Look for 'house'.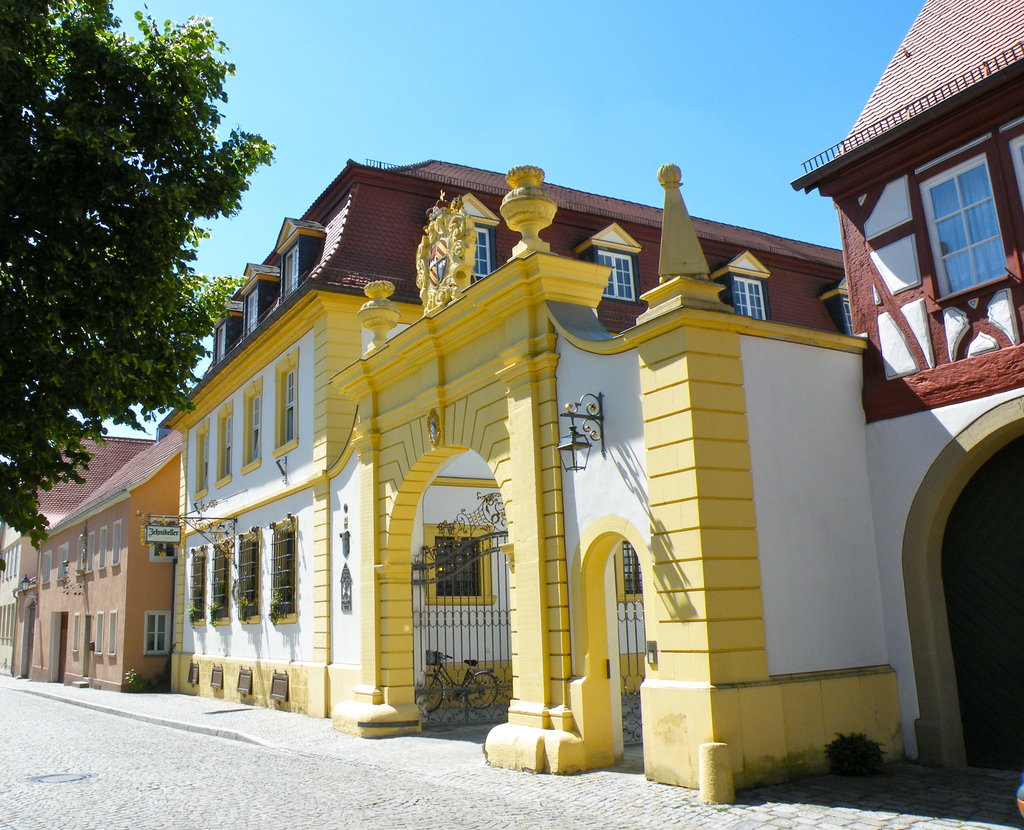
Found: (10, 433, 186, 689).
